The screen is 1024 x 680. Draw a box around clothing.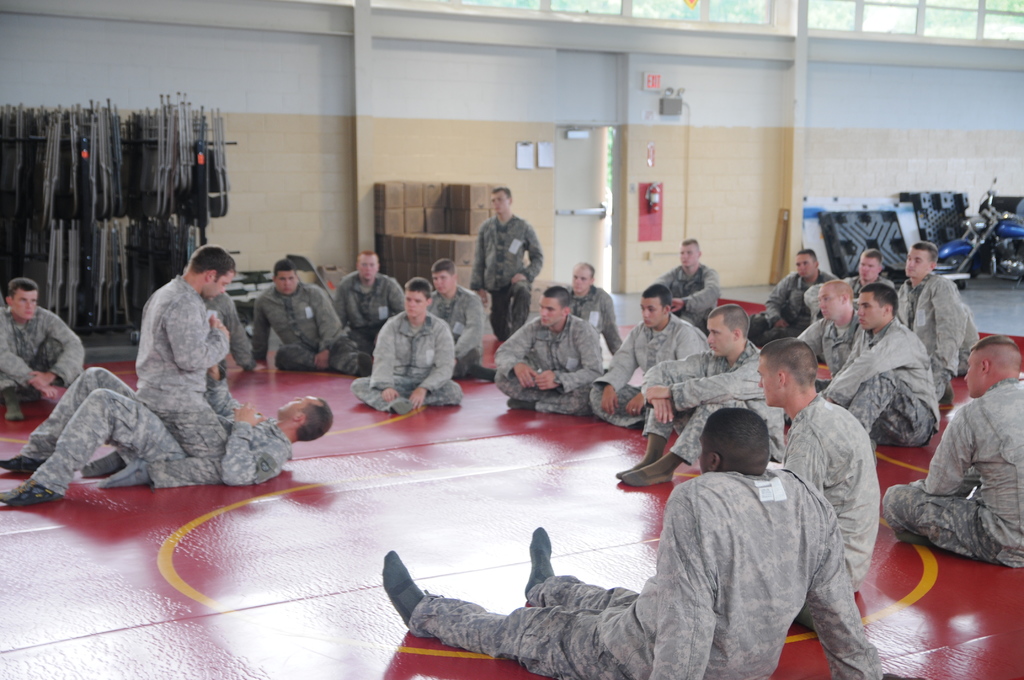
box(776, 394, 884, 627).
